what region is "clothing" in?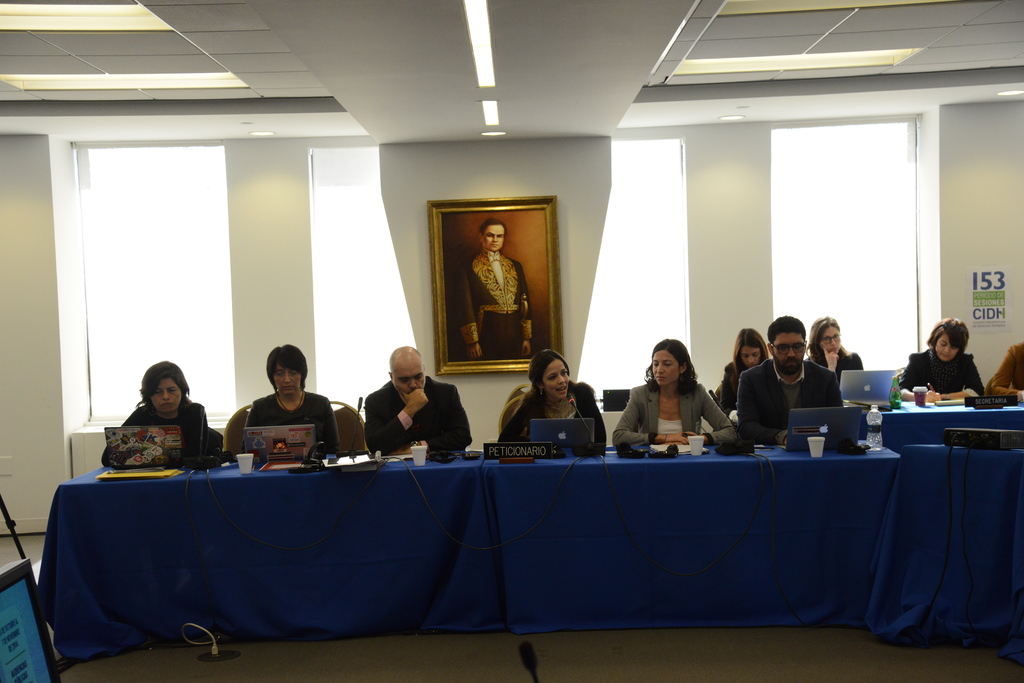
rect(735, 359, 841, 444).
